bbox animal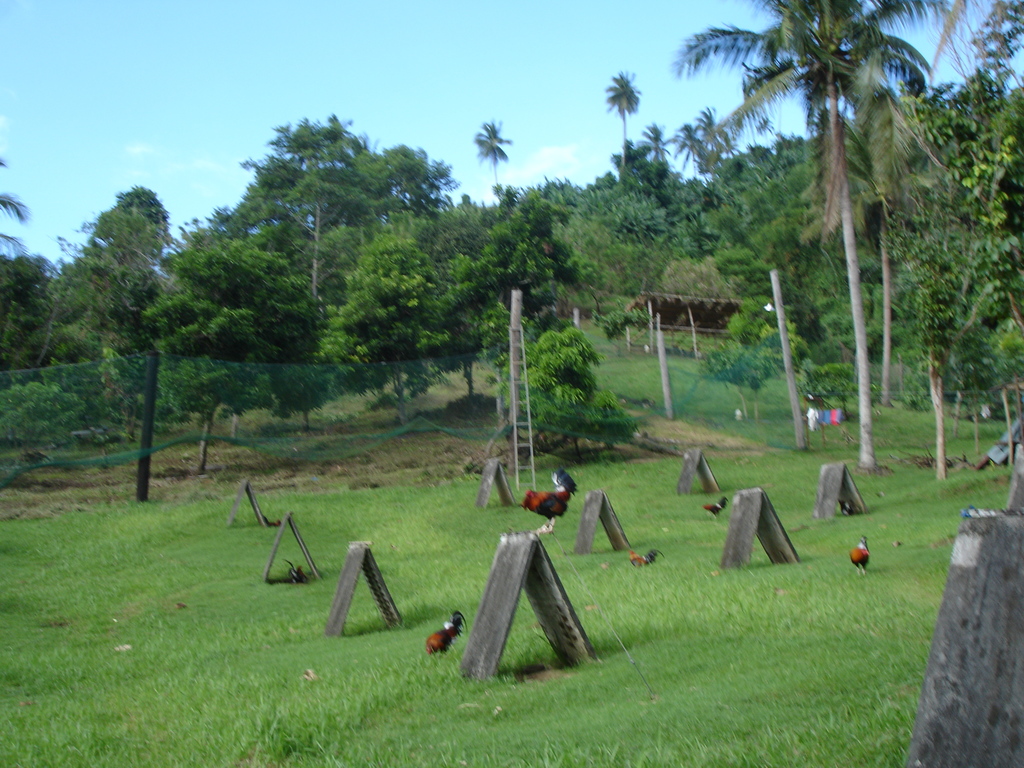
{"x1": 849, "y1": 536, "x2": 870, "y2": 573}
